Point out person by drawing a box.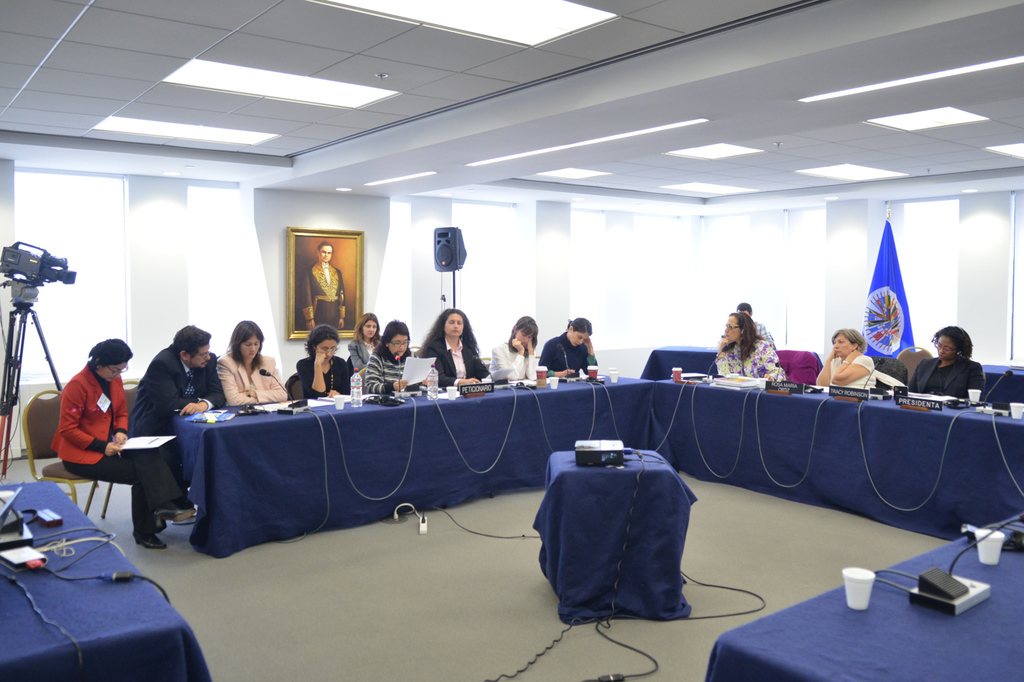
{"x1": 305, "y1": 241, "x2": 351, "y2": 328}.
